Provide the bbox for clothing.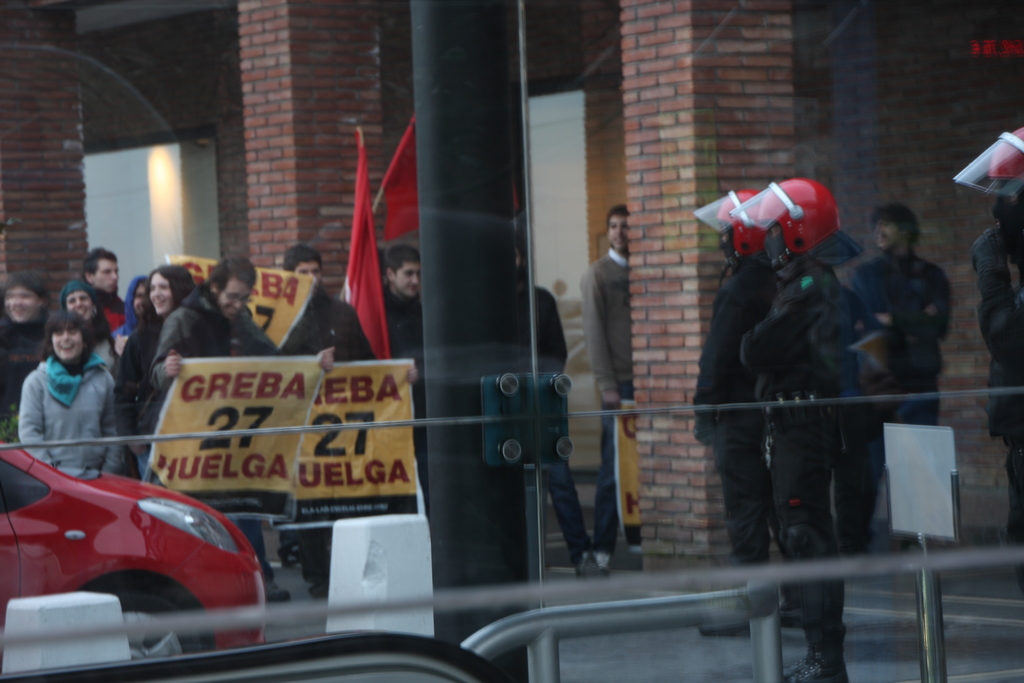
[left=22, top=357, right=134, bottom=480].
